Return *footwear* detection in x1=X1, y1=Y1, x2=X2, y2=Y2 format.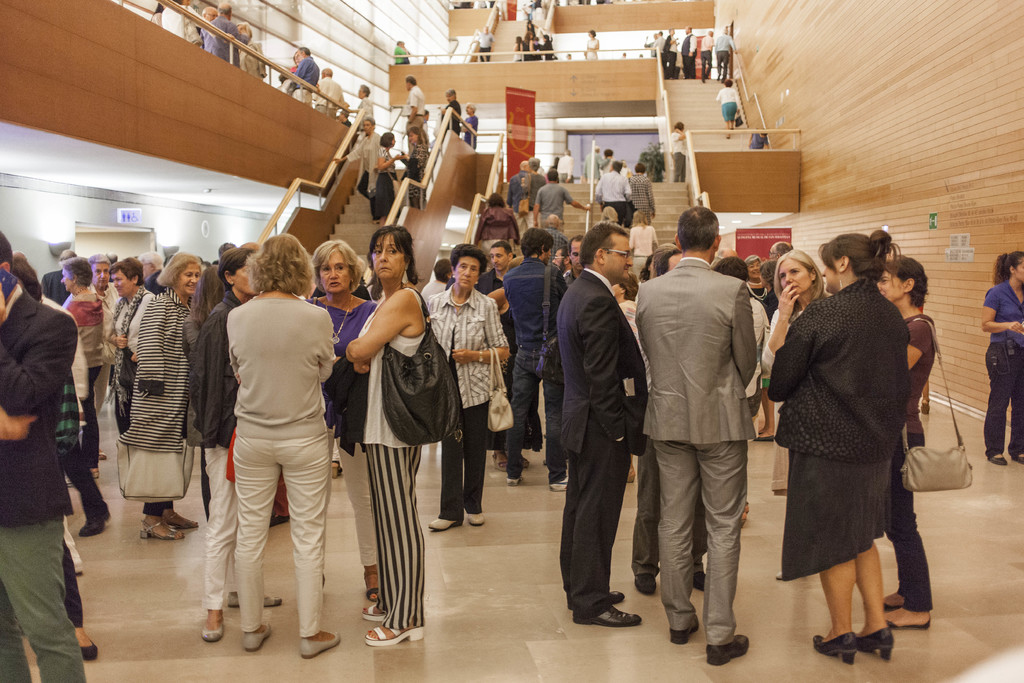
x1=362, y1=566, x2=379, y2=593.
